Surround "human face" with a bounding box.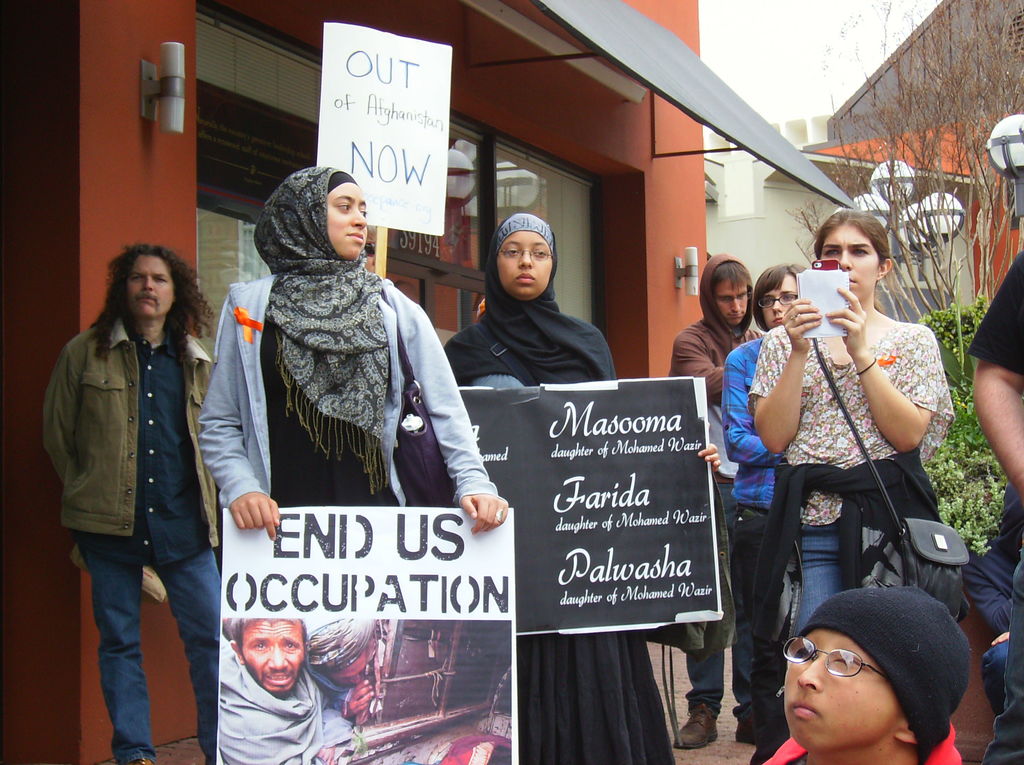
pyautogui.locateOnScreen(126, 254, 175, 317).
